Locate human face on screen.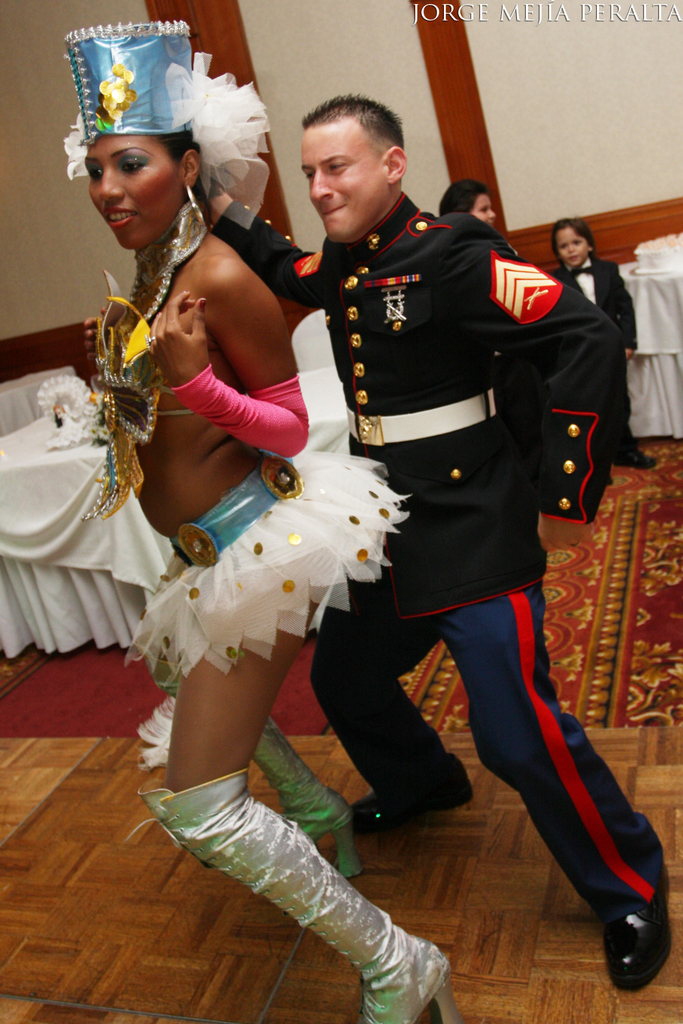
On screen at <region>475, 197, 499, 228</region>.
